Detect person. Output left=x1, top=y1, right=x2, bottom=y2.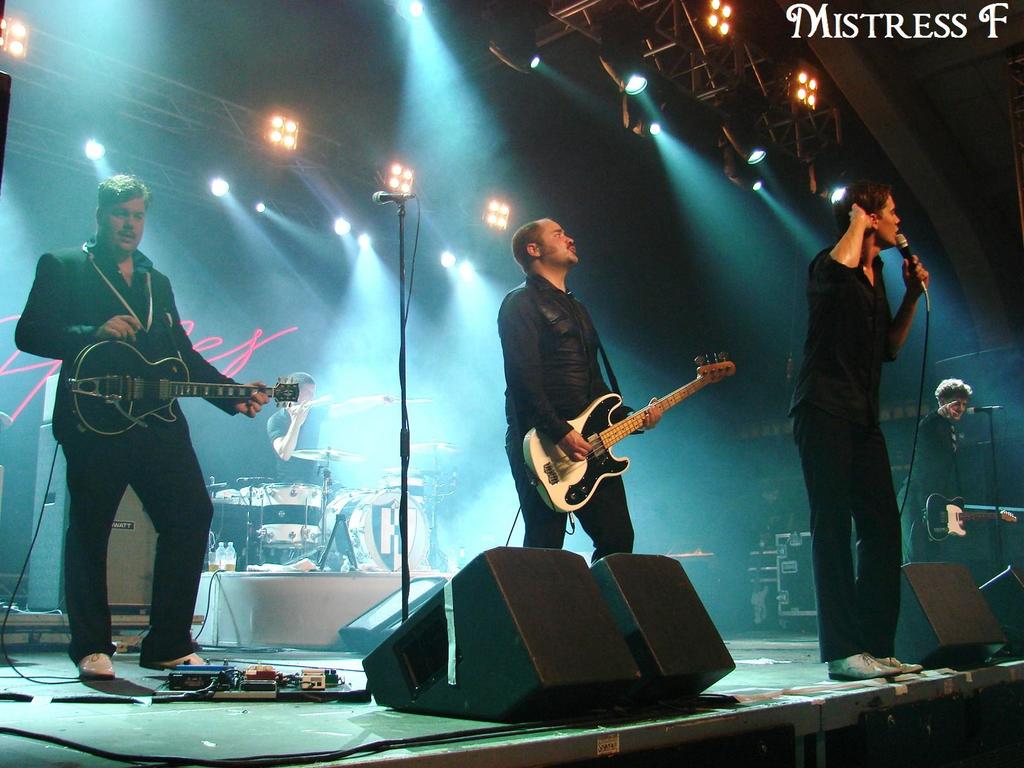
left=785, top=178, right=924, bottom=679.
